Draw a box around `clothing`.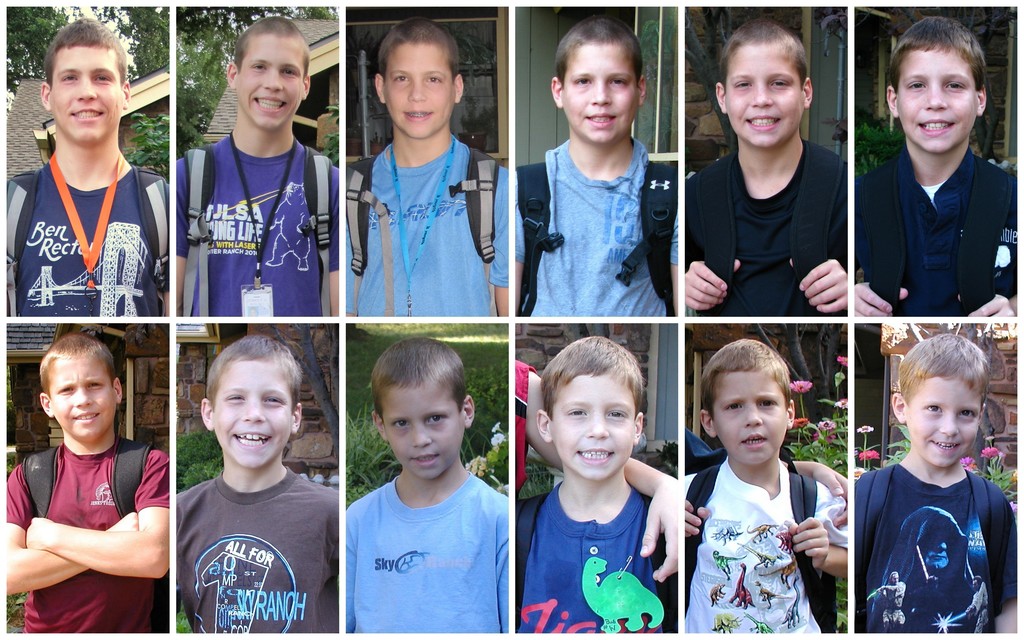
[170, 125, 343, 326].
